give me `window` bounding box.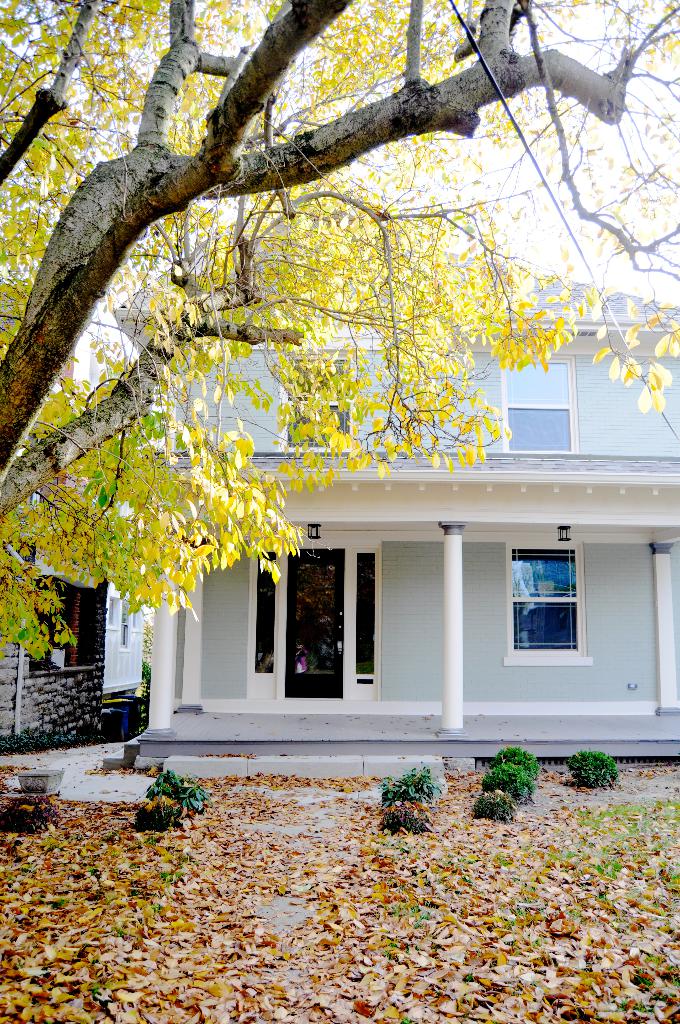
bbox(505, 535, 602, 678).
